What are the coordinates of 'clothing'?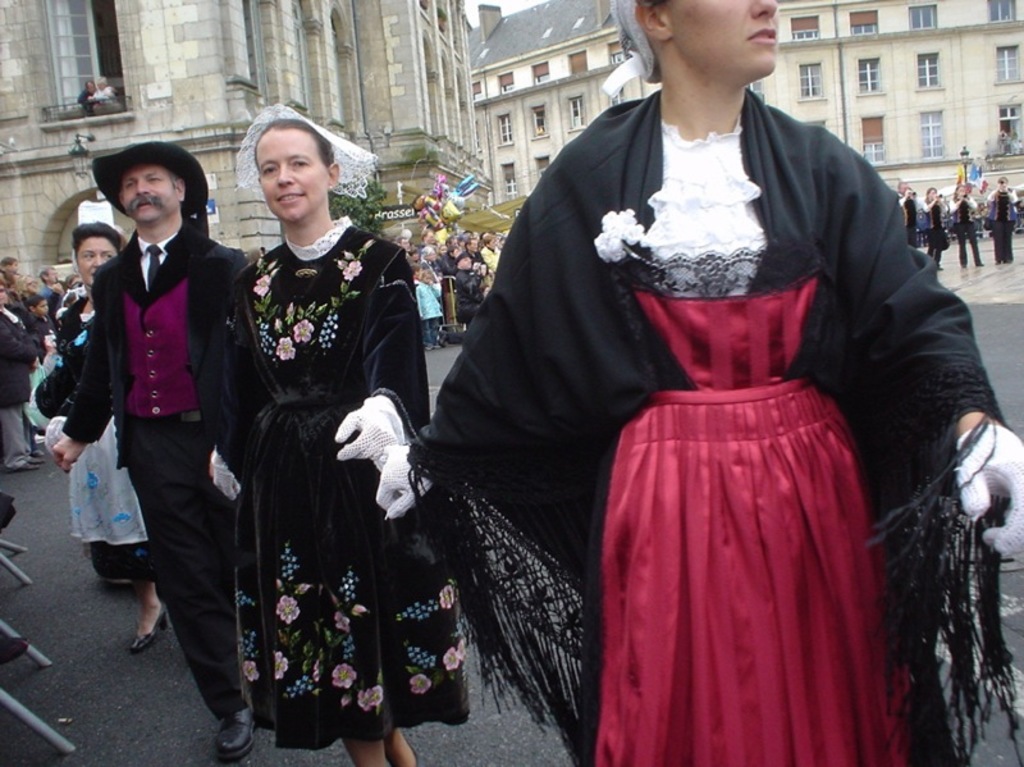
[left=60, top=222, right=261, bottom=712].
